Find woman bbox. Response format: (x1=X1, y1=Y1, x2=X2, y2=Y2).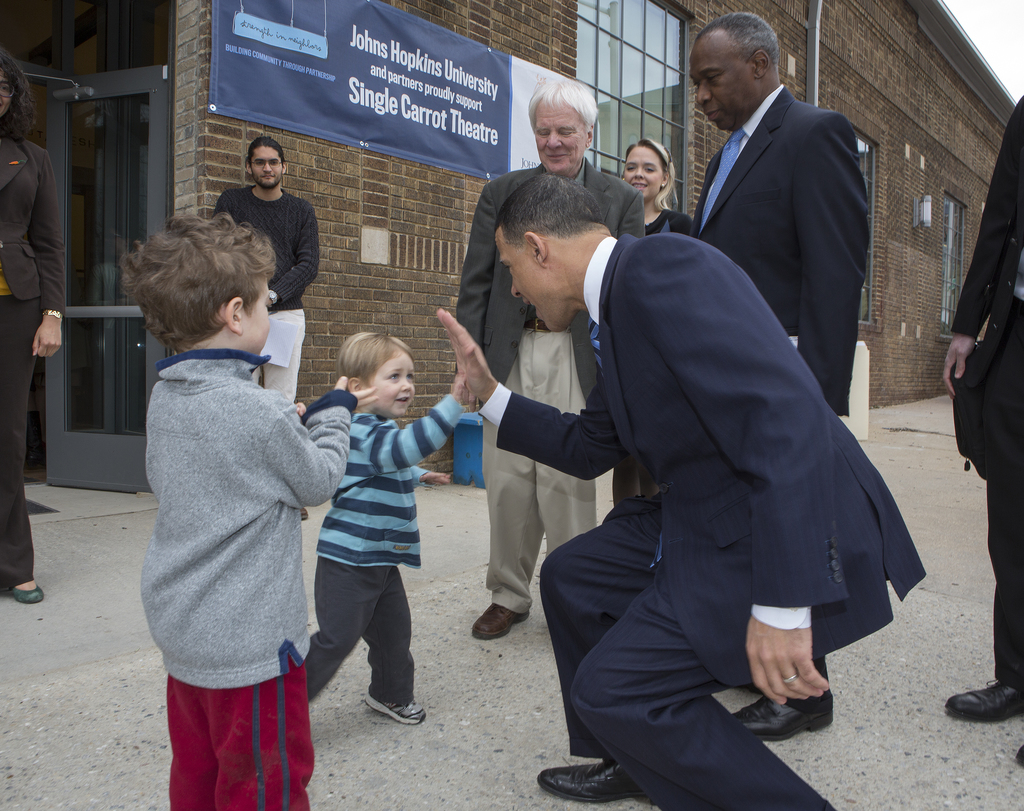
(x1=615, y1=135, x2=700, y2=236).
